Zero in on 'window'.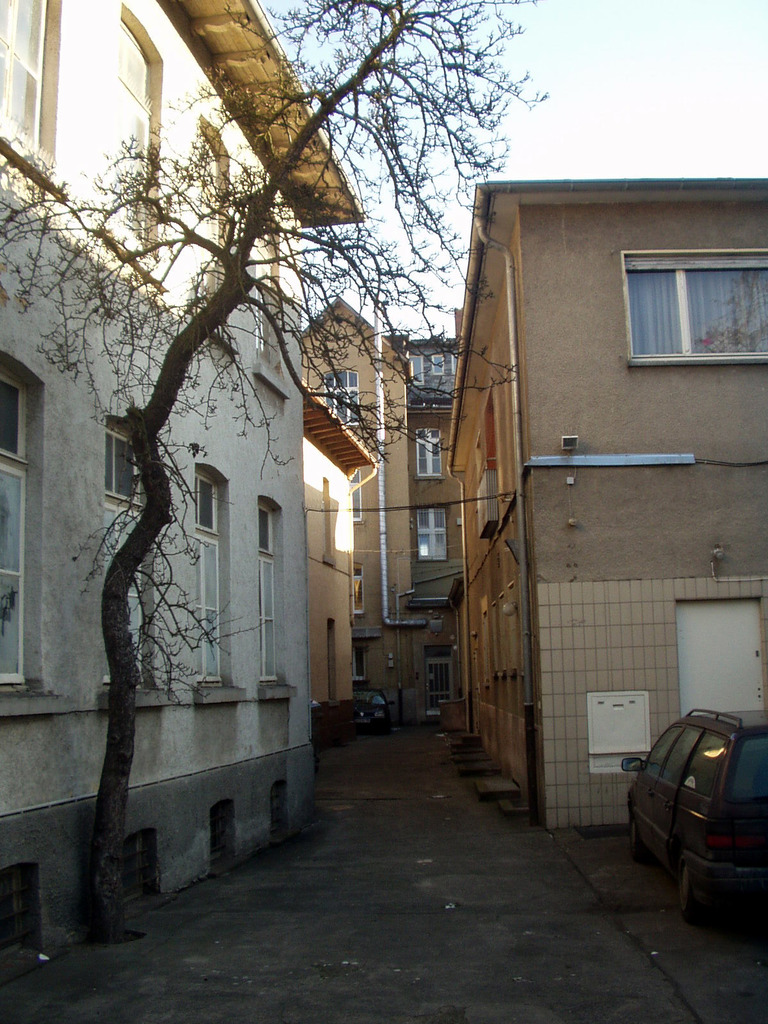
Zeroed in: box=[198, 478, 242, 693].
